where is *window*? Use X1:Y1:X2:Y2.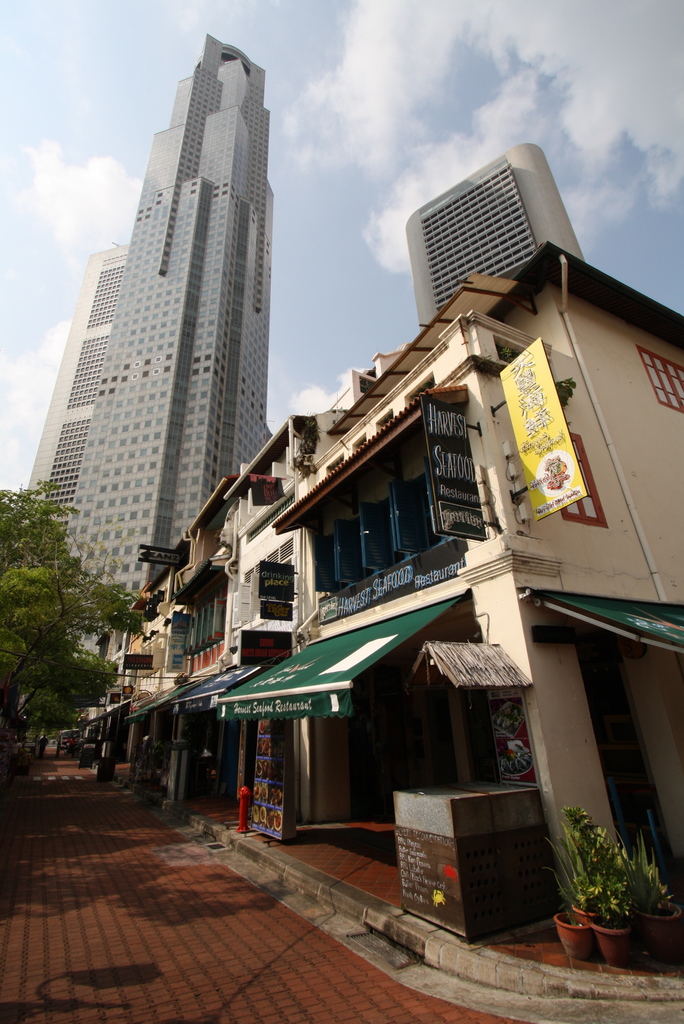
389:475:427:554.
